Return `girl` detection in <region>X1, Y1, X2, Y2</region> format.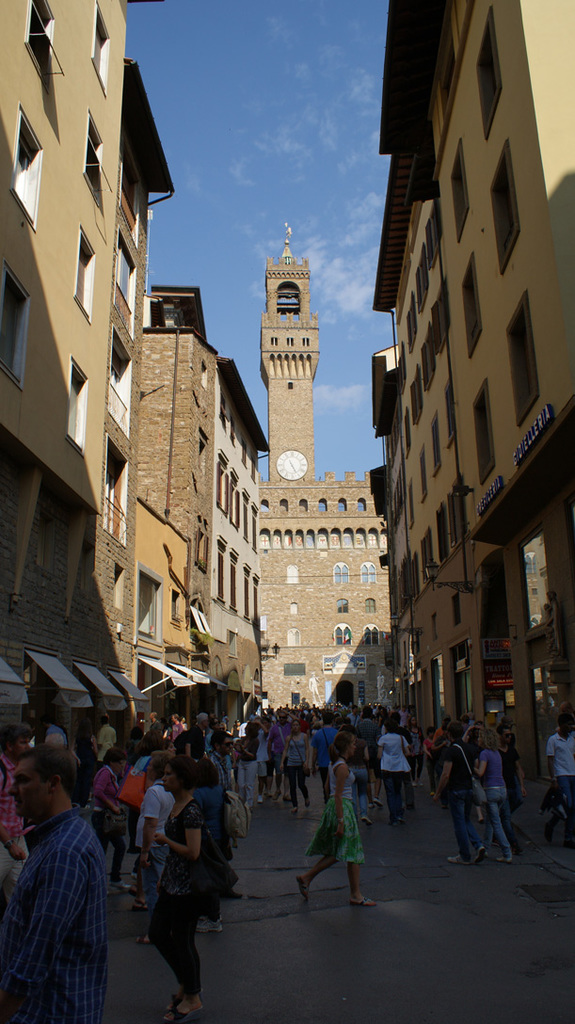
<region>147, 758, 219, 1021</region>.
